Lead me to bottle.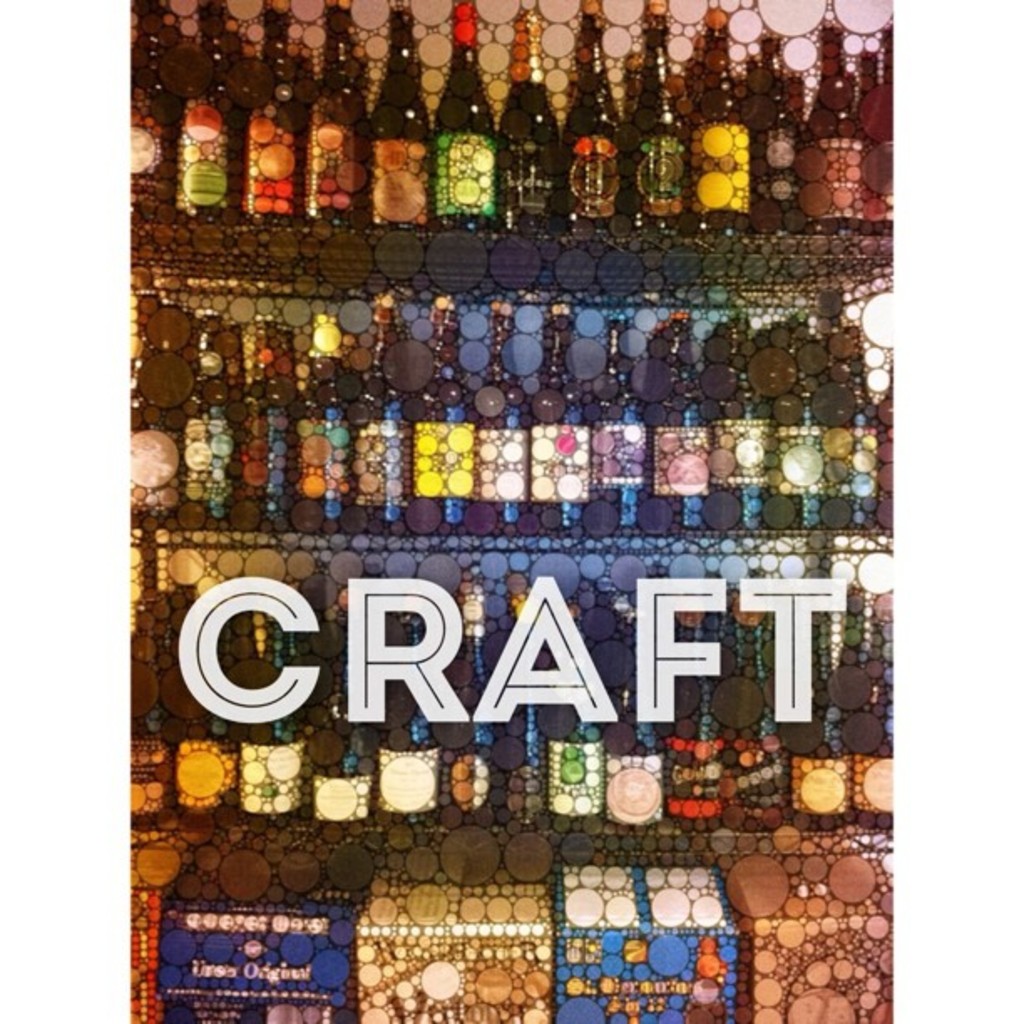
Lead to BBox(425, 581, 512, 830).
